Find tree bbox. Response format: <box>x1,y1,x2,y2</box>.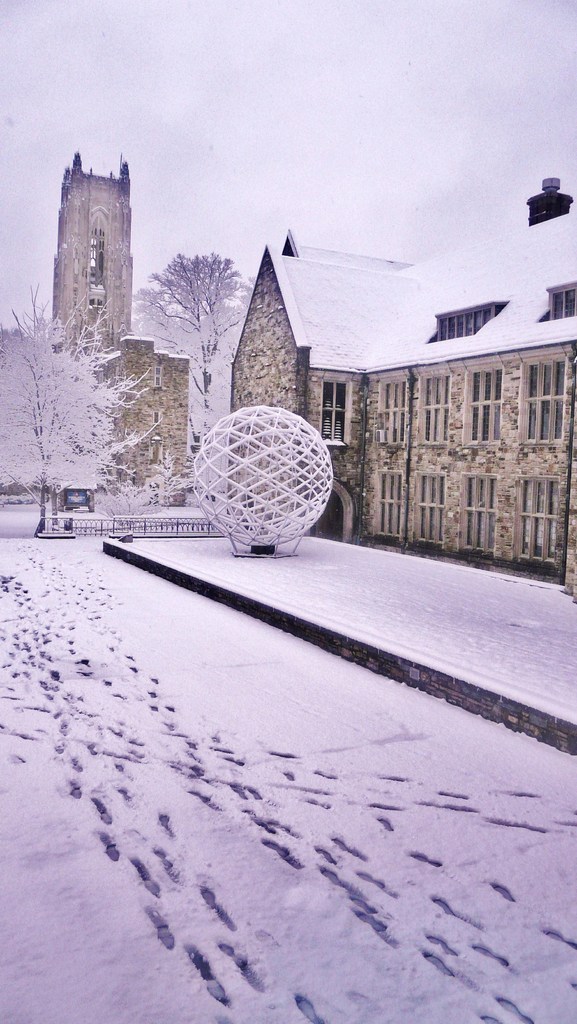
<box>0,273,172,540</box>.
